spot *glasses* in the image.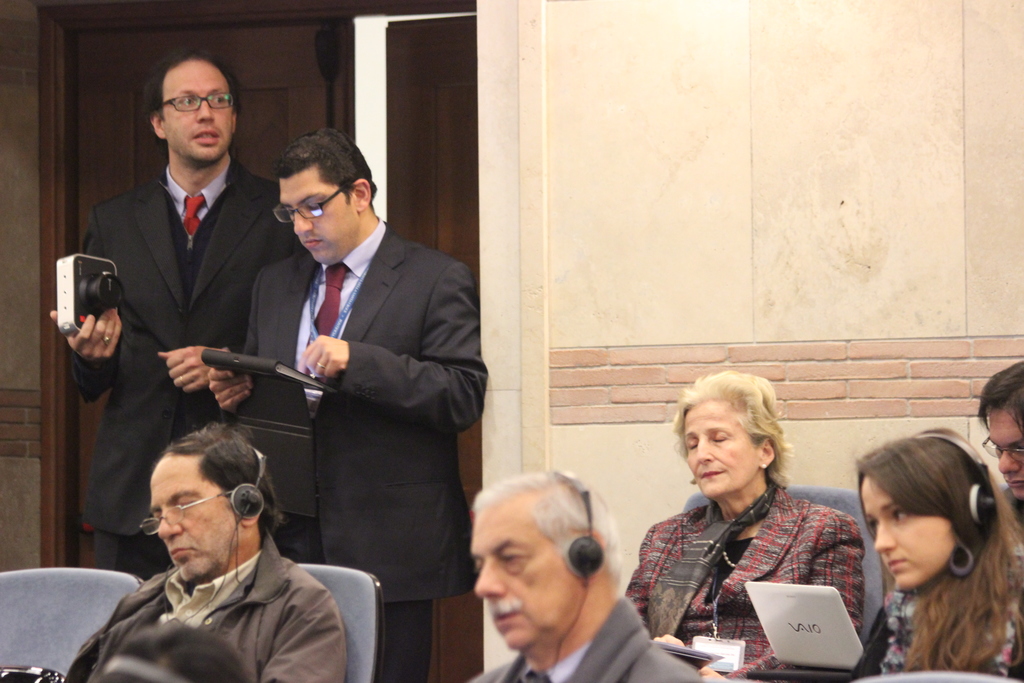
*glasses* found at bbox=(136, 491, 231, 541).
